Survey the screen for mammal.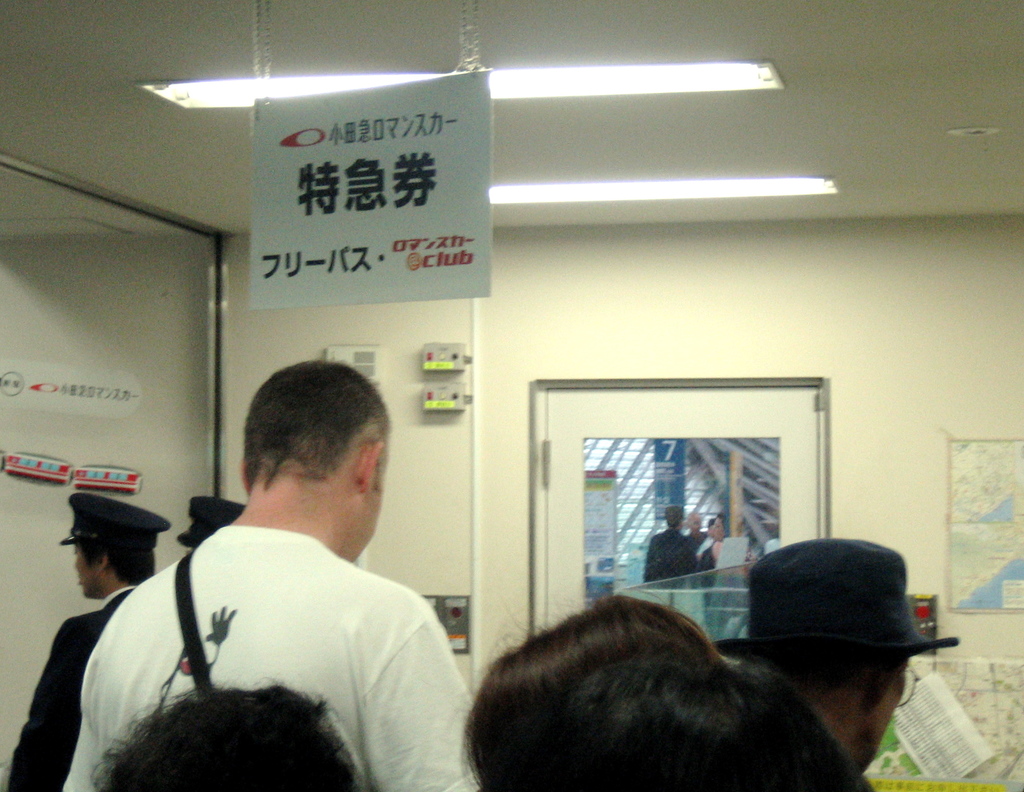
Survey found: [x1=83, y1=673, x2=362, y2=791].
